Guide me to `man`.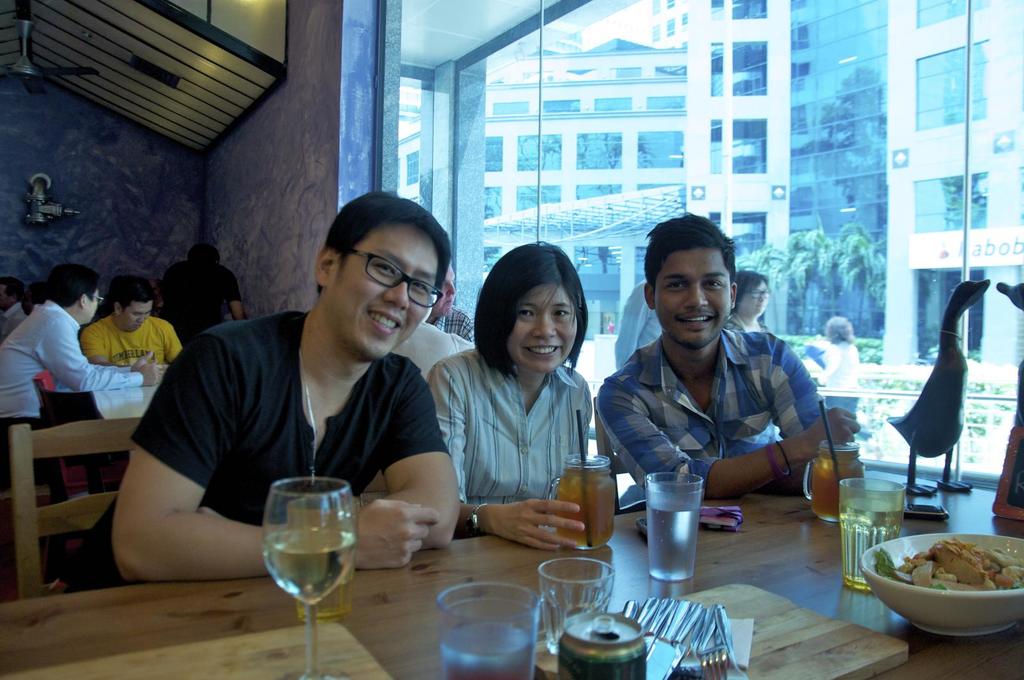
Guidance: 77 271 189 418.
